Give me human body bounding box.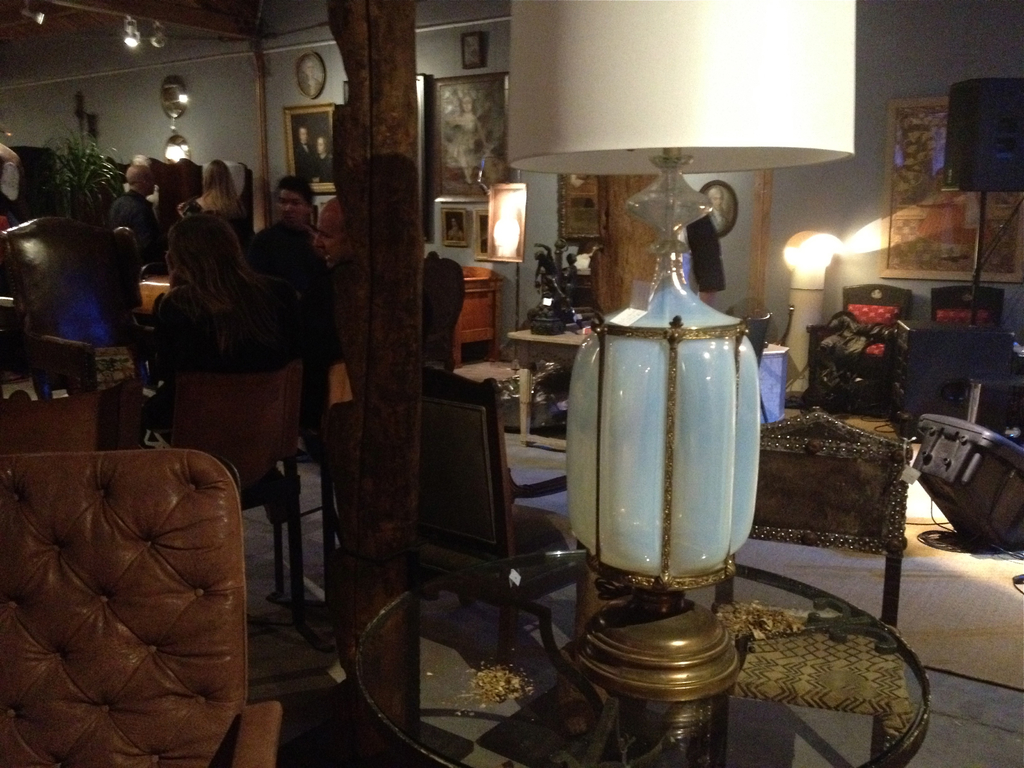
region(294, 122, 321, 179).
